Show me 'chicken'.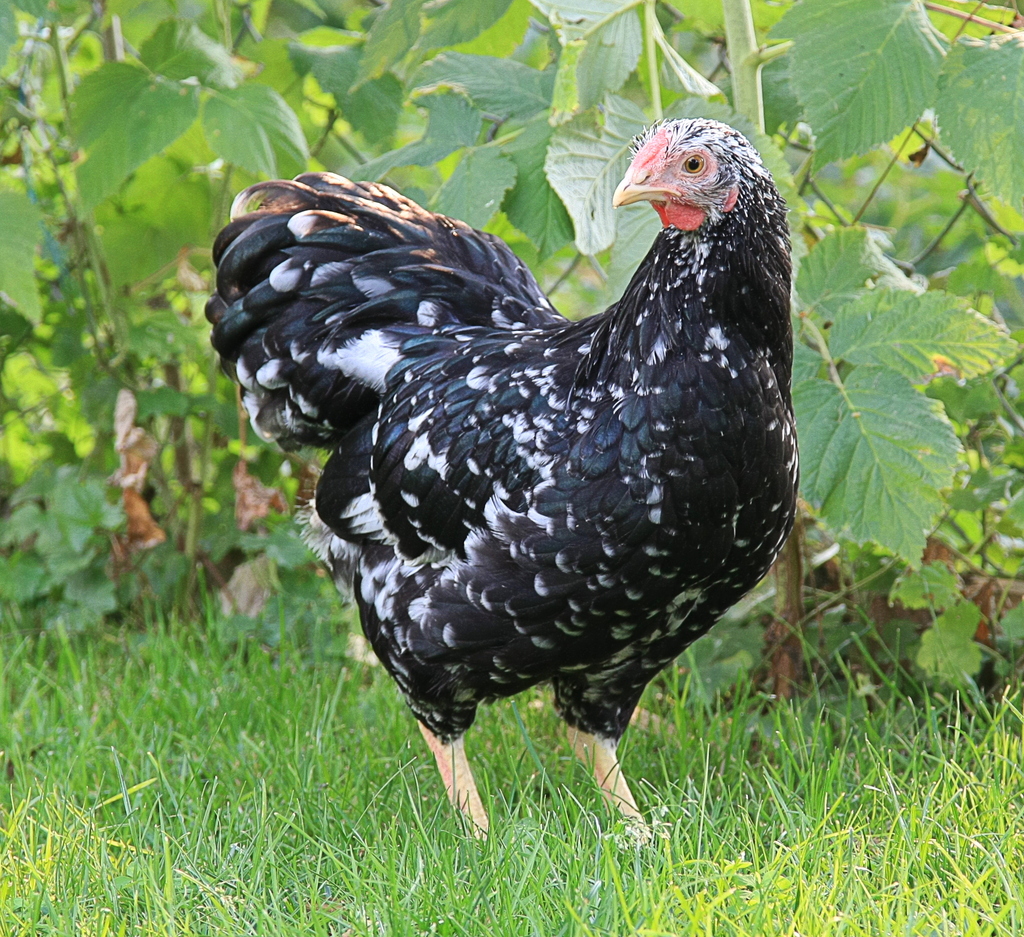
'chicken' is here: x1=225 y1=111 x2=801 y2=883.
